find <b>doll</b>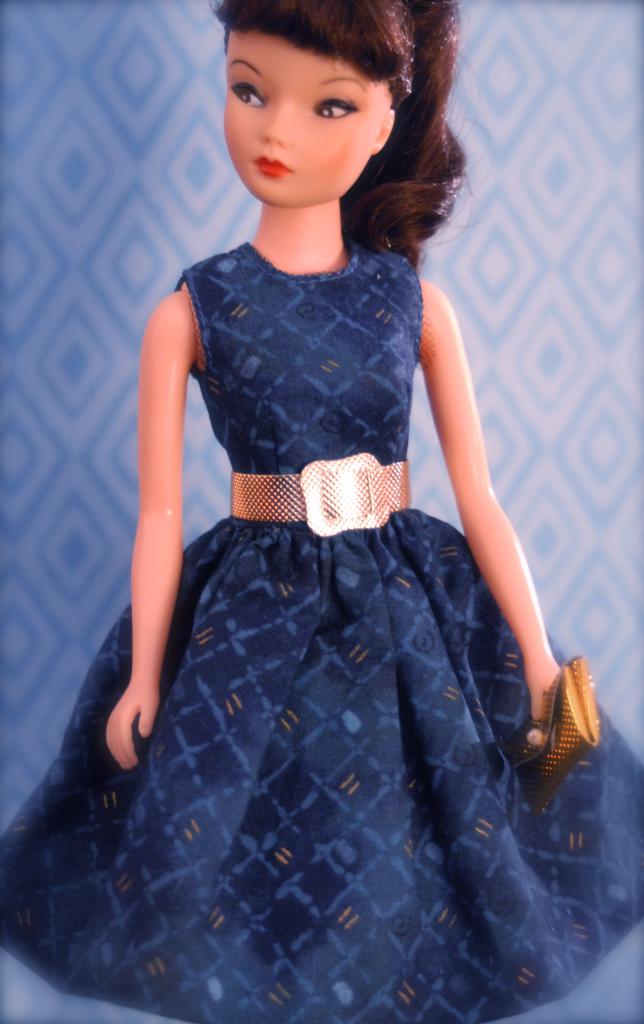
0 0 641 1023
